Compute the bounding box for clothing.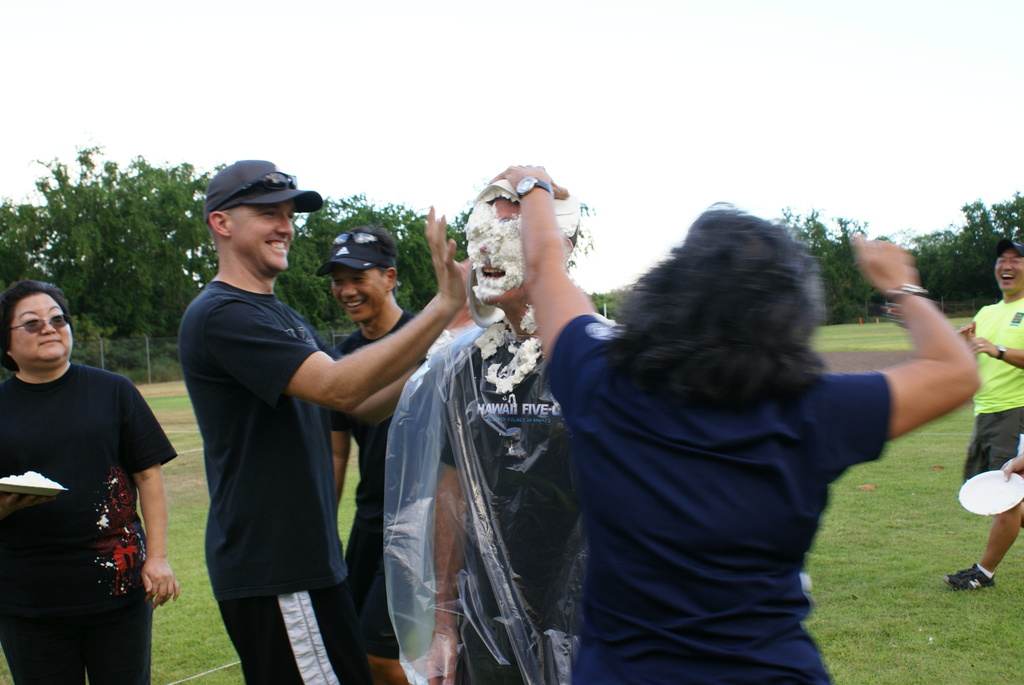
bbox(338, 307, 443, 684).
